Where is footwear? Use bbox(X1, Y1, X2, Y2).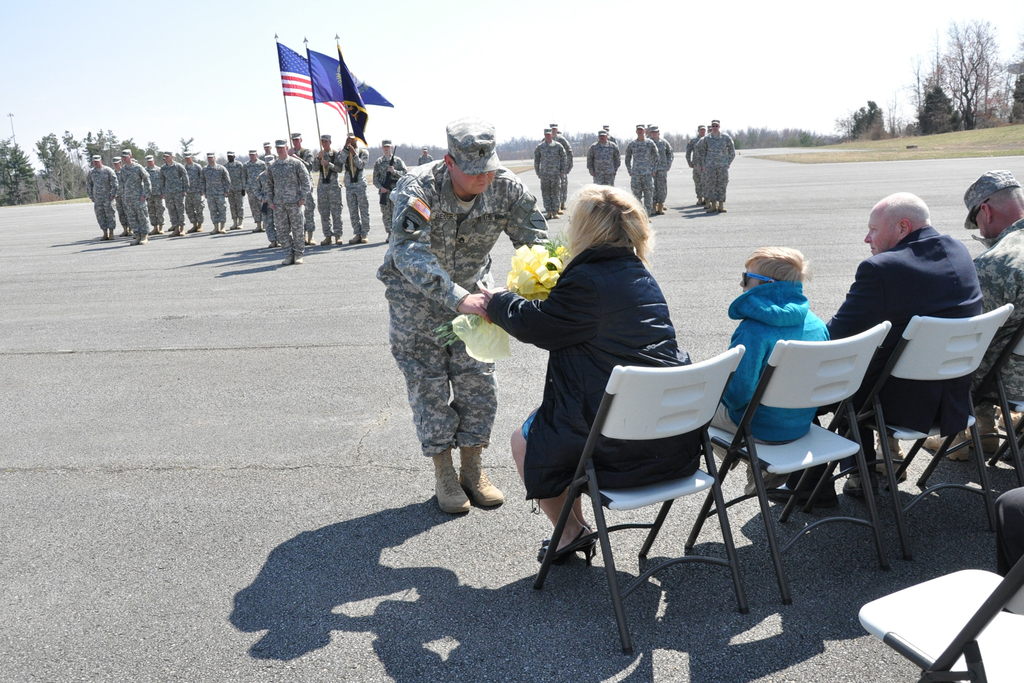
bbox(118, 222, 133, 236).
